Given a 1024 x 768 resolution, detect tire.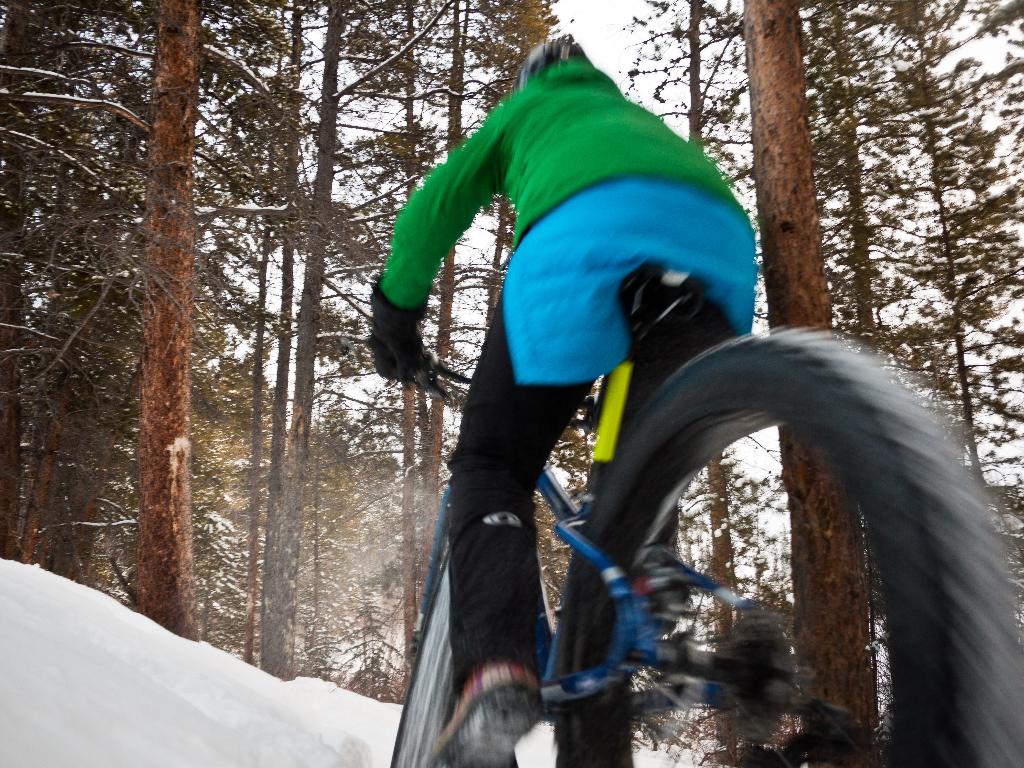
region(388, 547, 456, 767).
